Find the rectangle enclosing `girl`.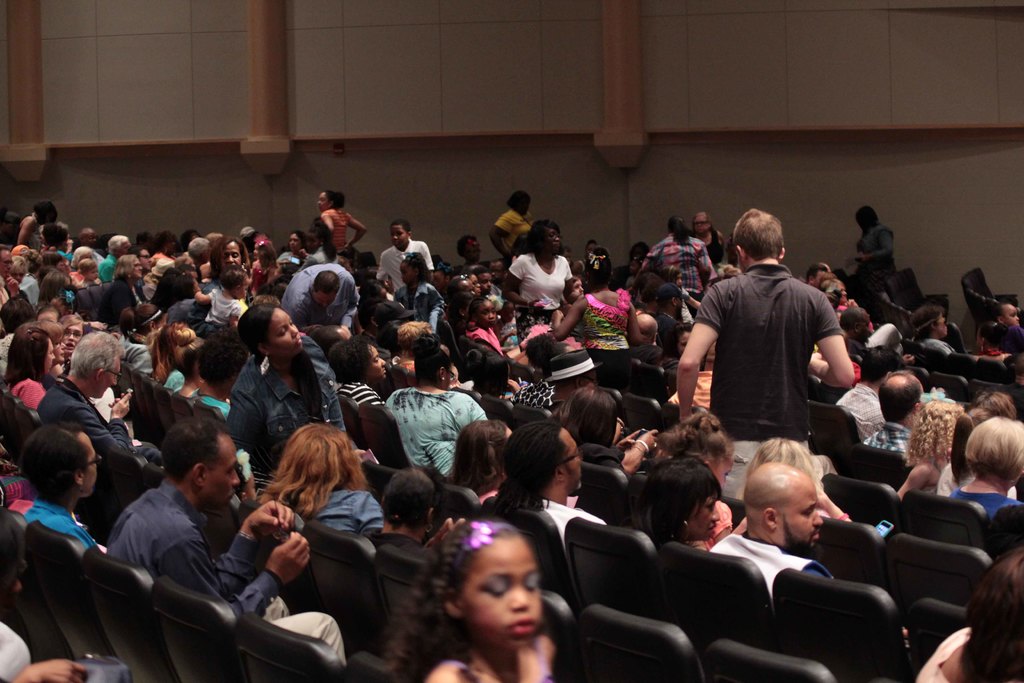
<box>383,514,551,682</box>.
